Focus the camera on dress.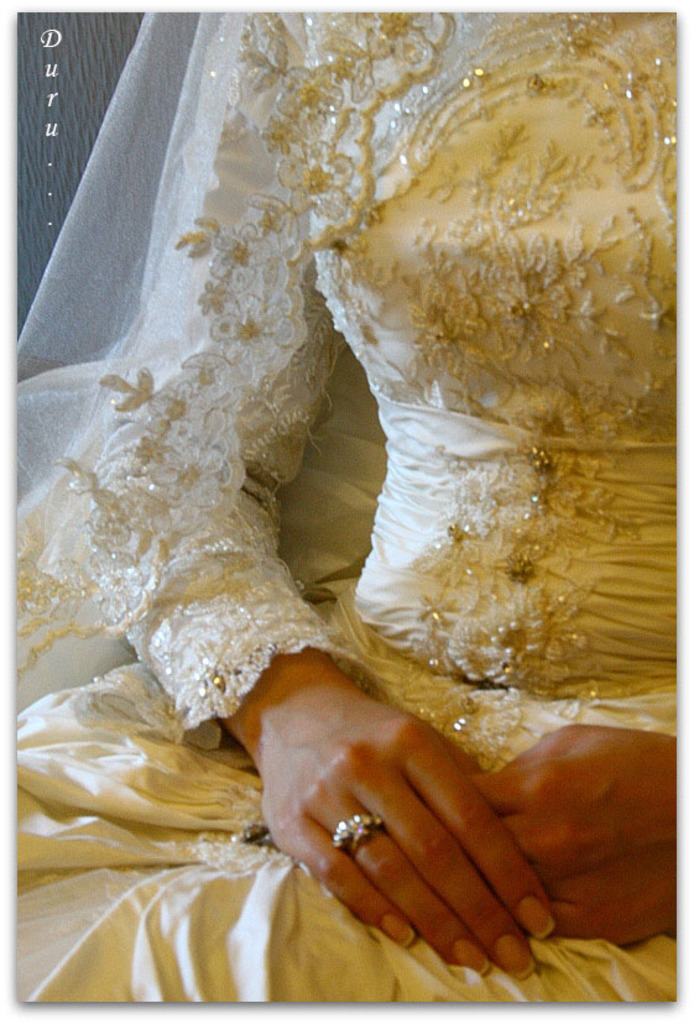
Focus region: BBox(11, 12, 675, 1002).
